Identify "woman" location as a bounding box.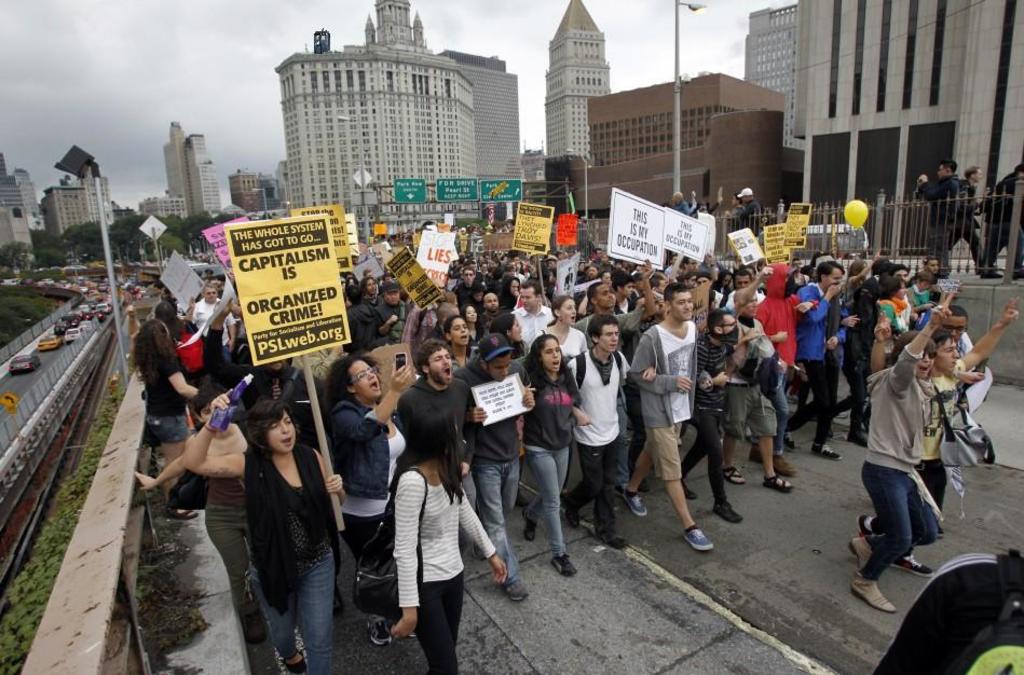
(520,331,583,595).
